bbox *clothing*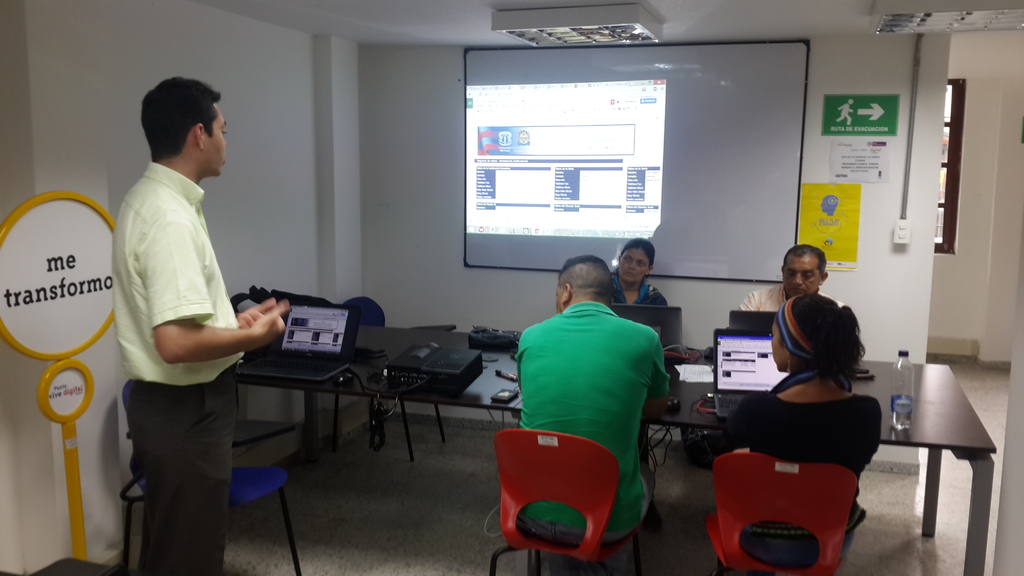
<bbox>611, 279, 674, 351</bbox>
